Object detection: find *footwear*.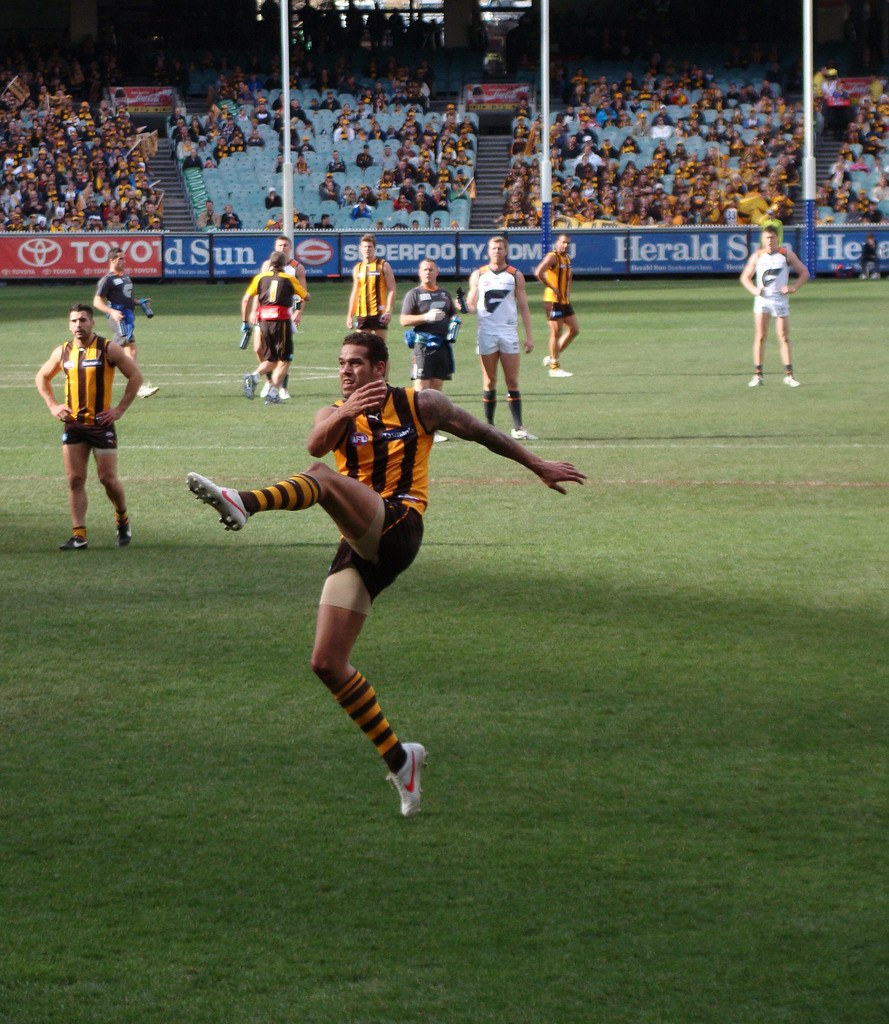
l=751, t=378, r=770, b=390.
